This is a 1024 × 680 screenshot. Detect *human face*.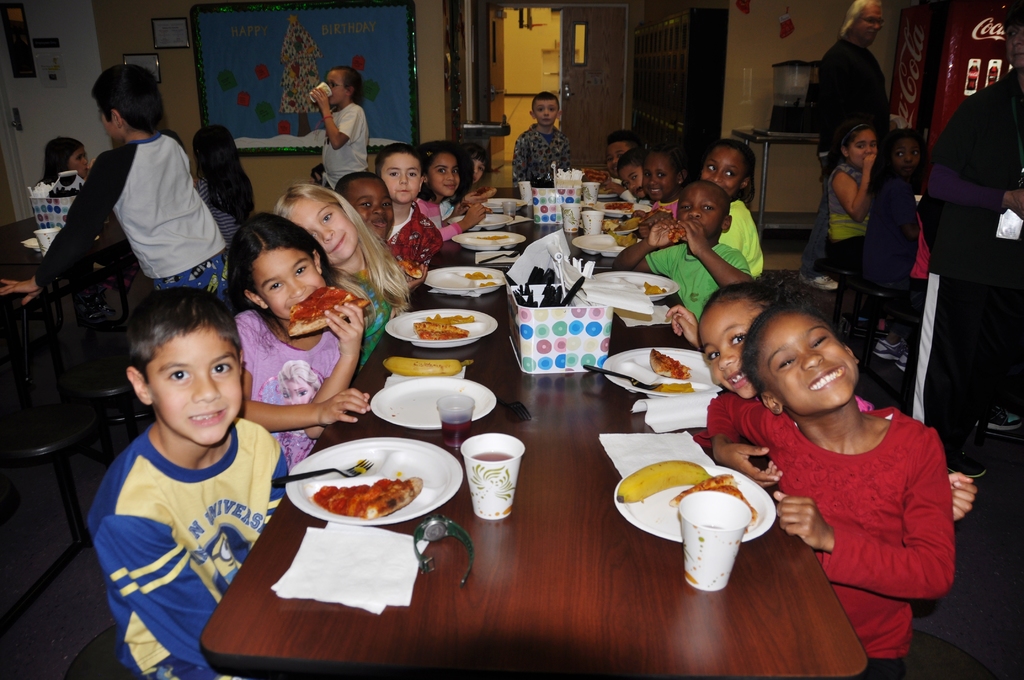
<box>383,156,425,202</box>.
